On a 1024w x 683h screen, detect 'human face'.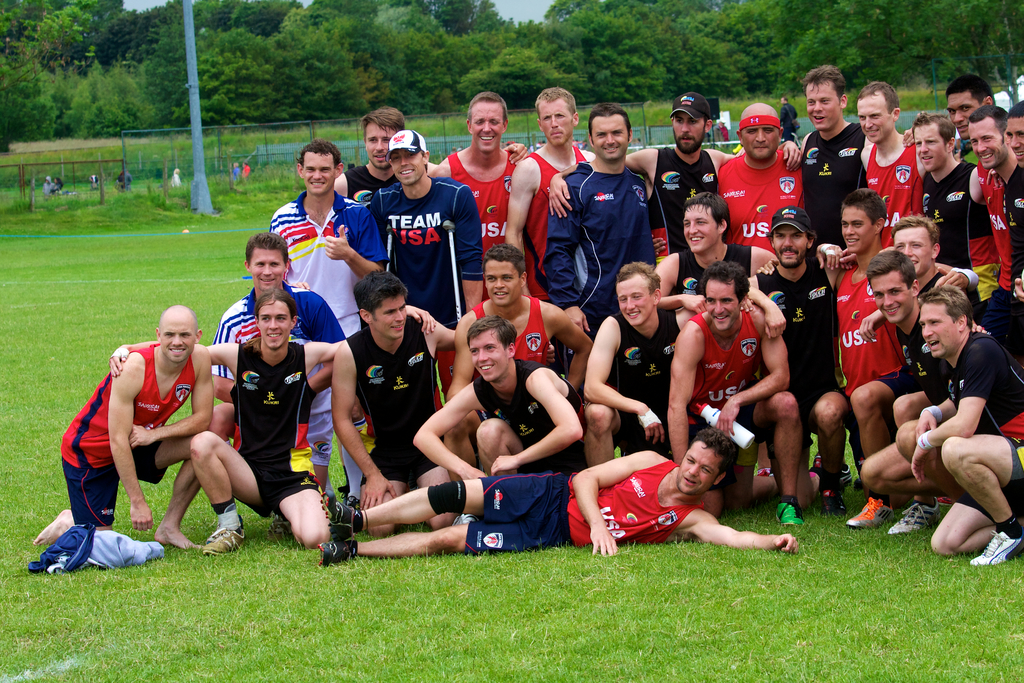
{"x1": 616, "y1": 278, "x2": 652, "y2": 324}.
